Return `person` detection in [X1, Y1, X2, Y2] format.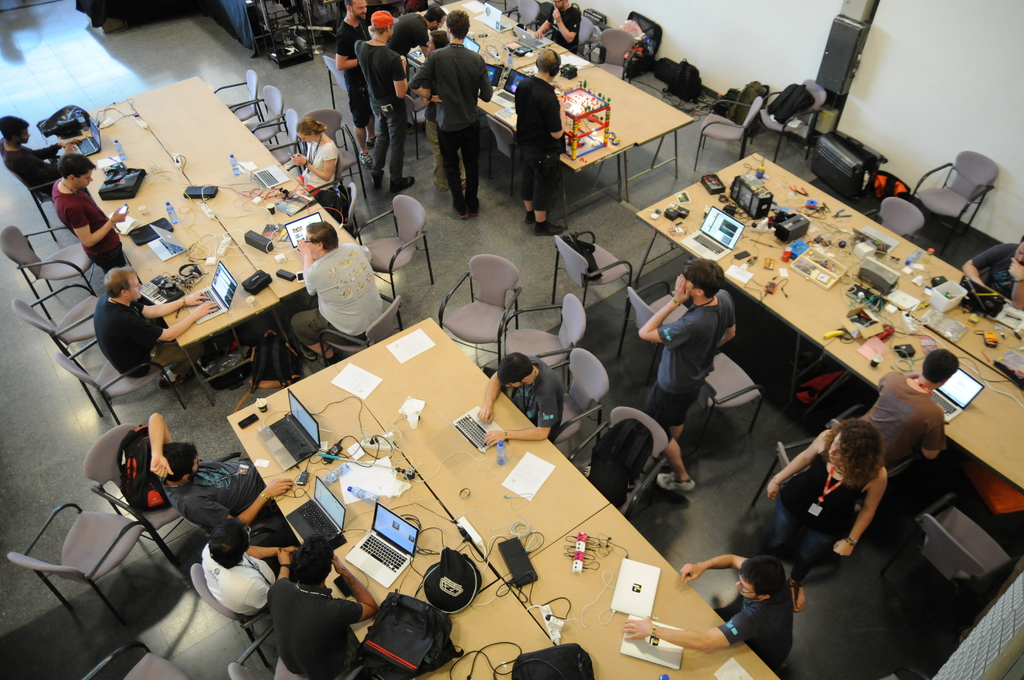
[525, 0, 585, 53].
